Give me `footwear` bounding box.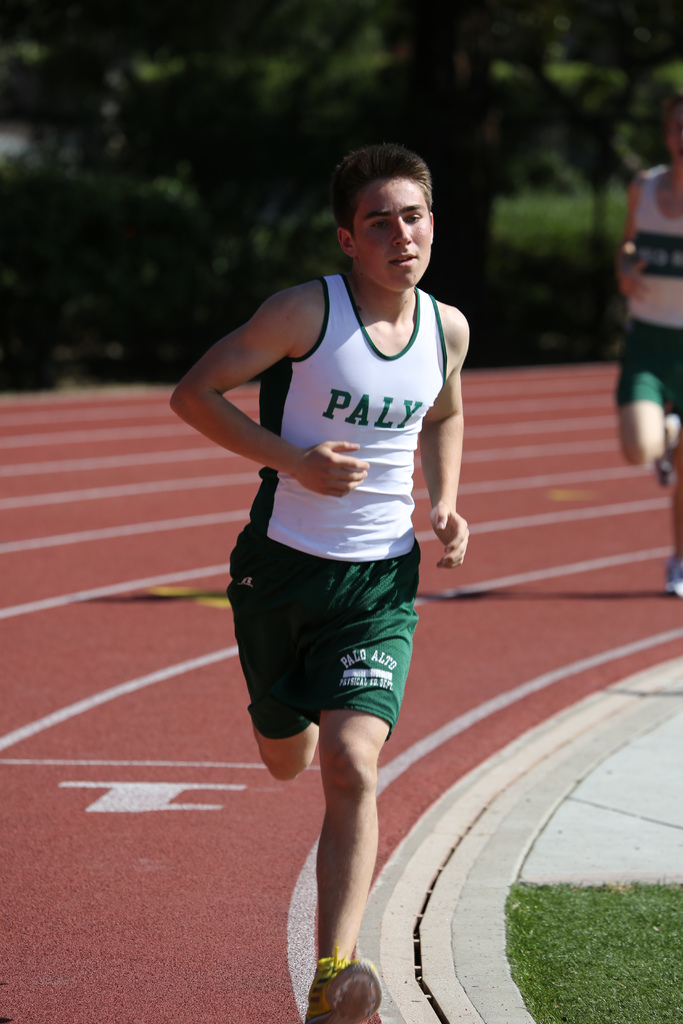
rect(666, 560, 682, 597).
